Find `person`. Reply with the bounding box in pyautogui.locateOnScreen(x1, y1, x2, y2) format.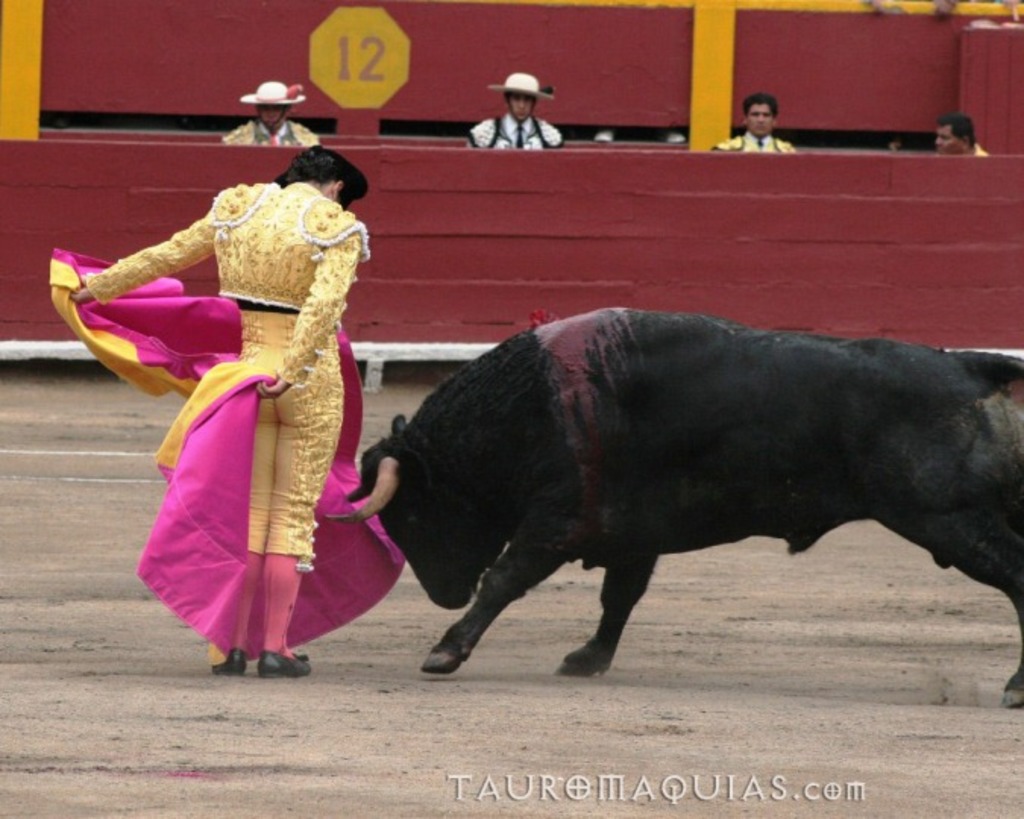
pyautogui.locateOnScreen(473, 49, 567, 152).
